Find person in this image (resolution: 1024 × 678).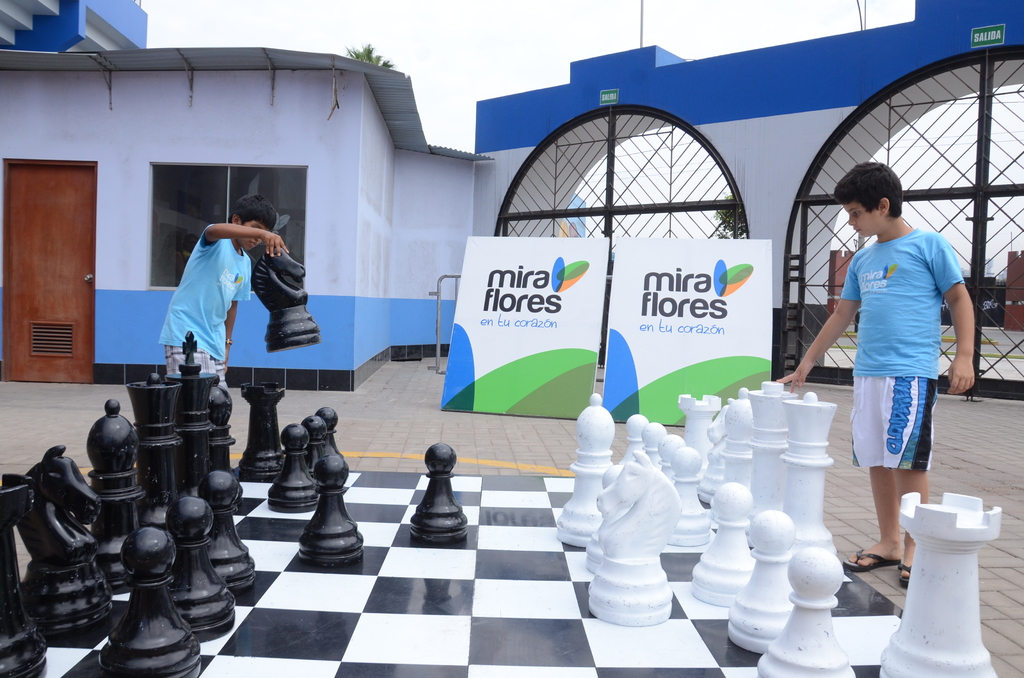
bbox=[138, 201, 255, 439].
